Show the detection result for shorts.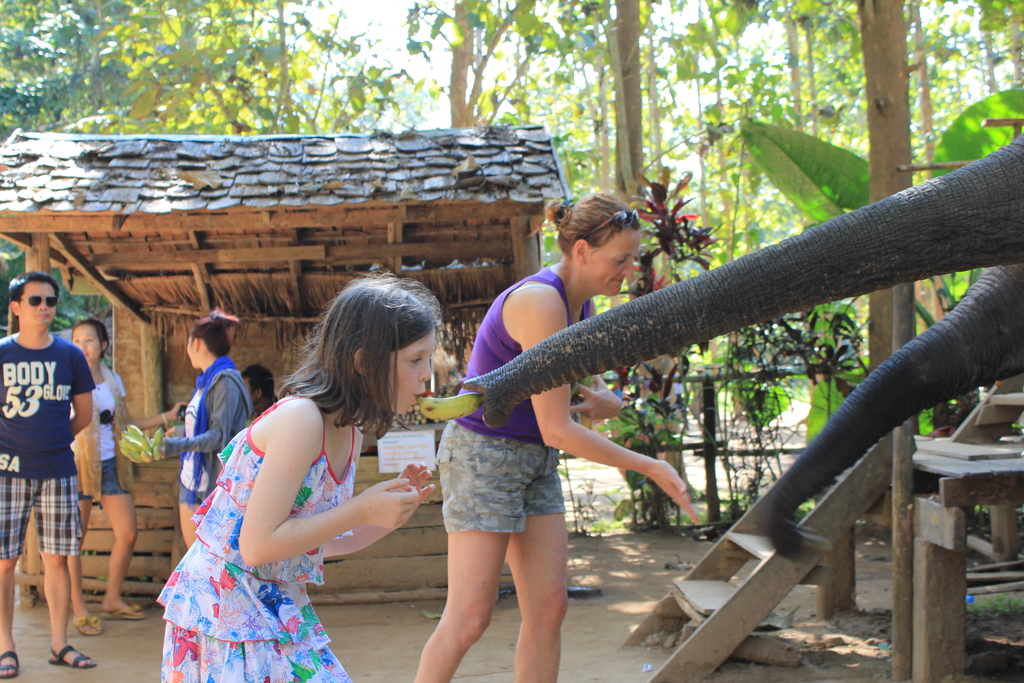
<region>0, 477, 84, 556</region>.
